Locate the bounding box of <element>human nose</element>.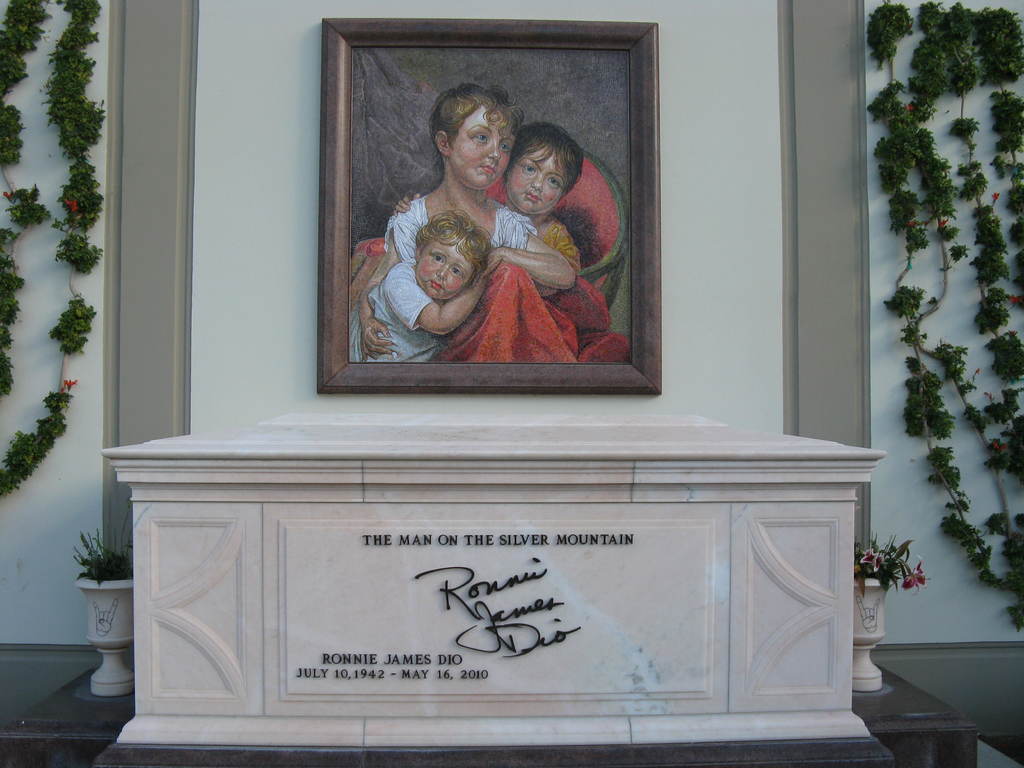
Bounding box: x1=529 y1=170 x2=545 y2=193.
